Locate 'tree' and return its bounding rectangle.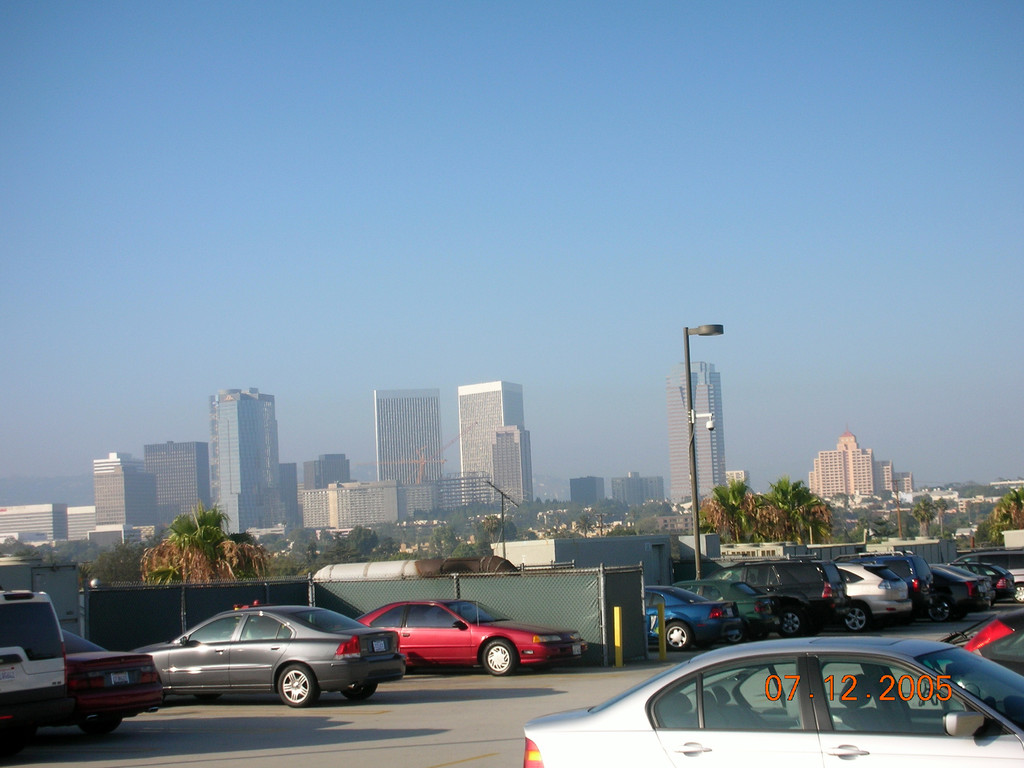
[x1=846, y1=516, x2=895, y2=548].
